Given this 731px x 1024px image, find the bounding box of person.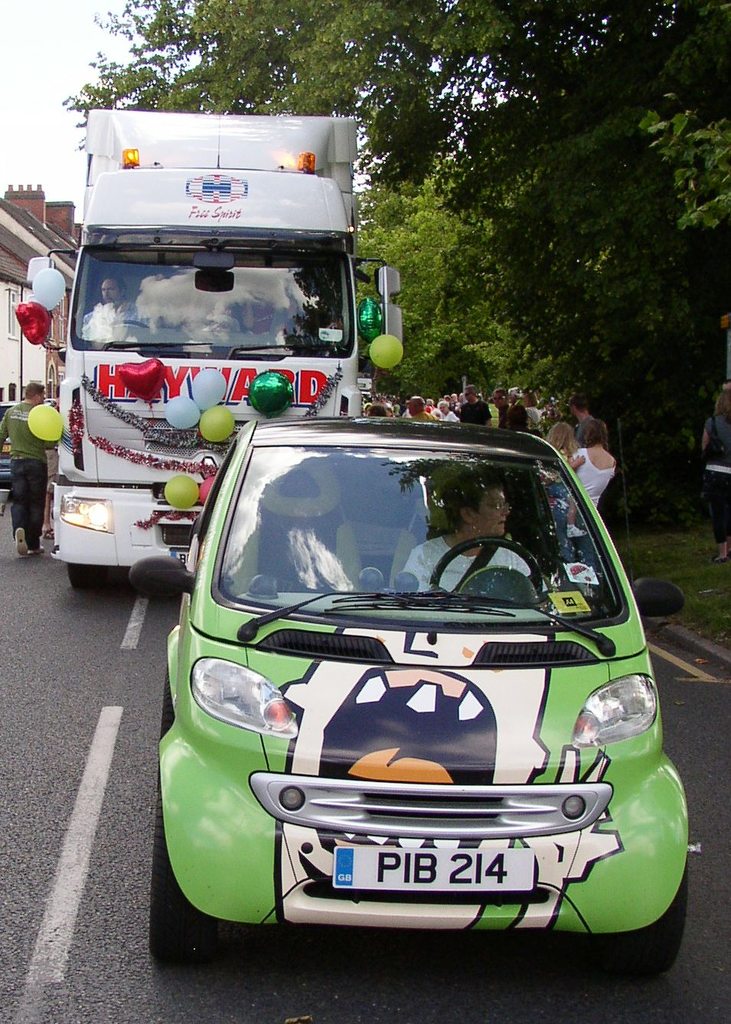
567, 414, 620, 502.
